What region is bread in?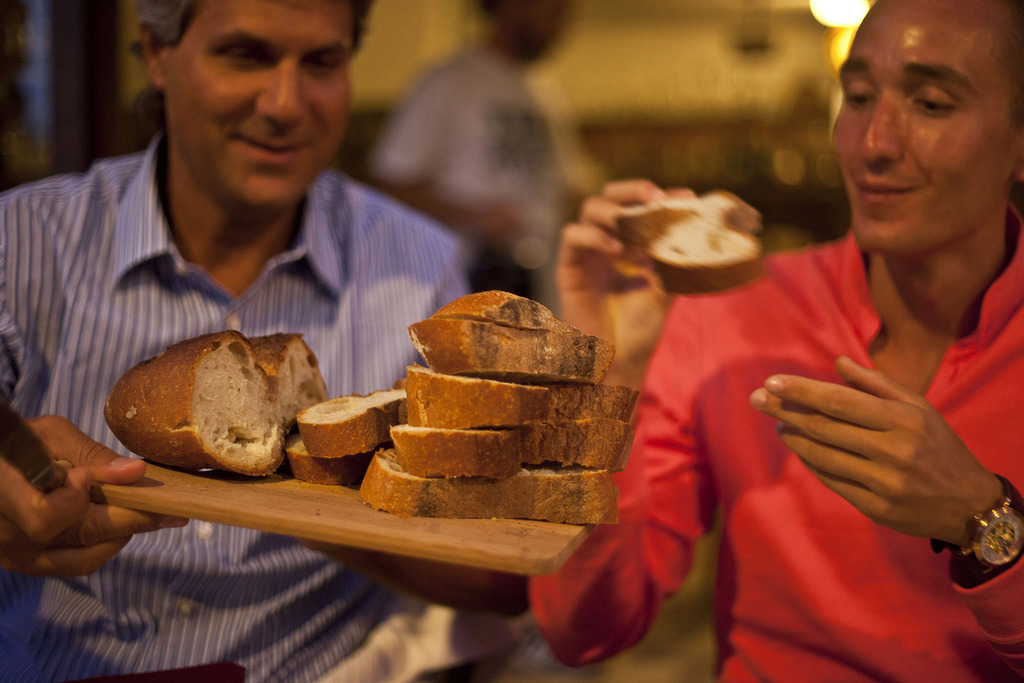
[x1=406, y1=321, x2=620, y2=374].
